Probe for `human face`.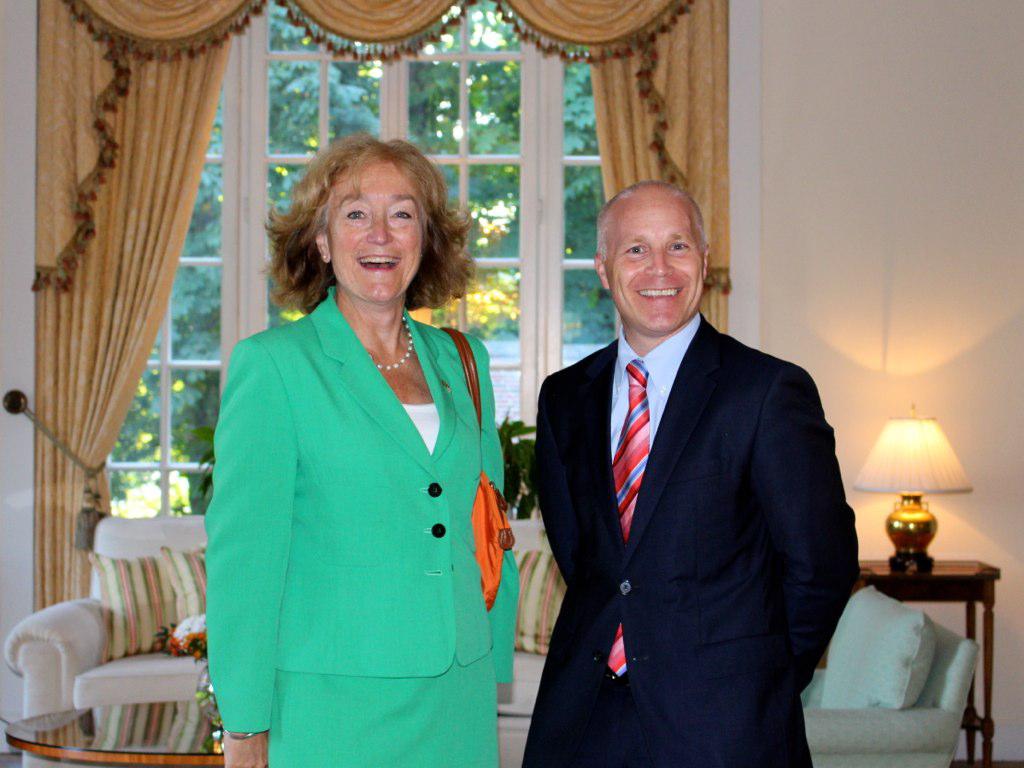
Probe result: {"x1": 320, "y1": 161, "x2": 429, "y2": 309}.
